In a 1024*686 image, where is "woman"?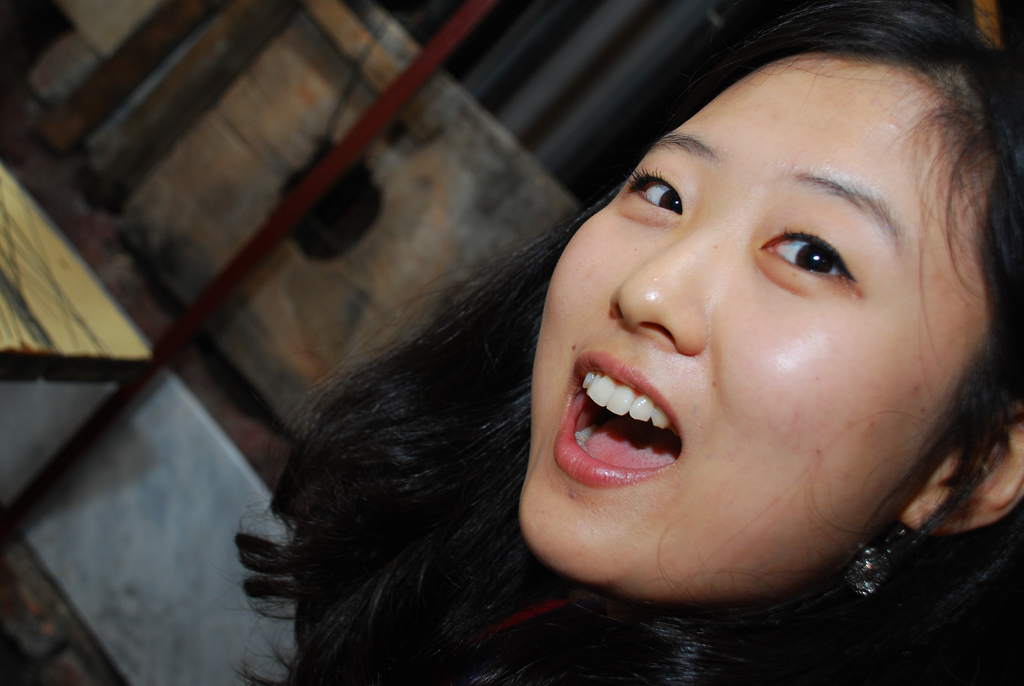
(left=231, top=0, right=1023, bottom=685).
